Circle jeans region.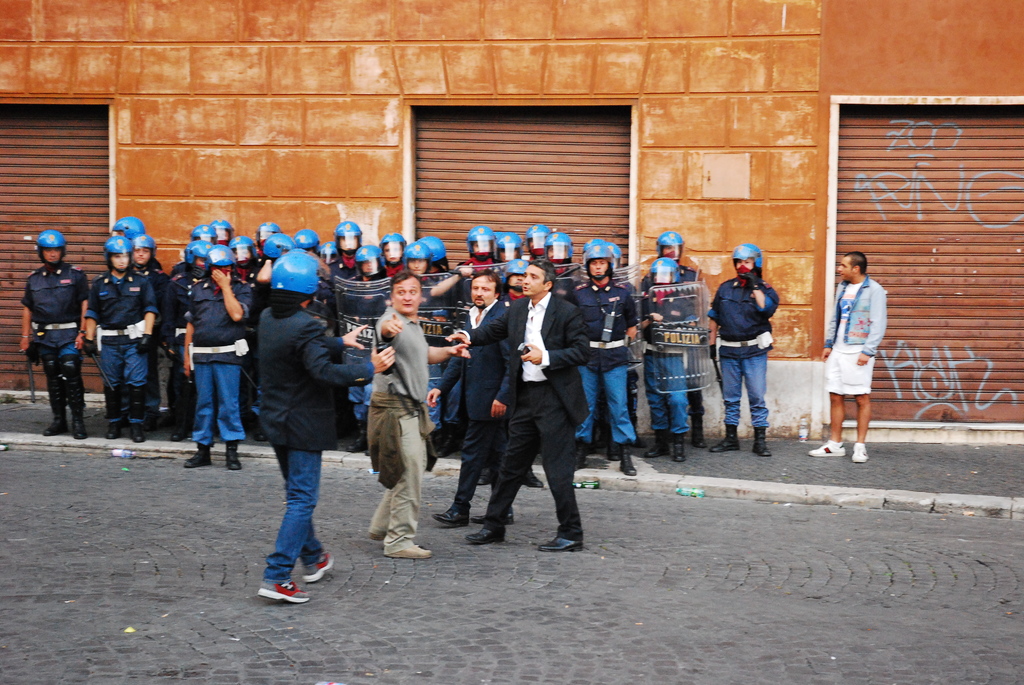
Region: (x1=347, y1=382, x2=378, y2=423).
